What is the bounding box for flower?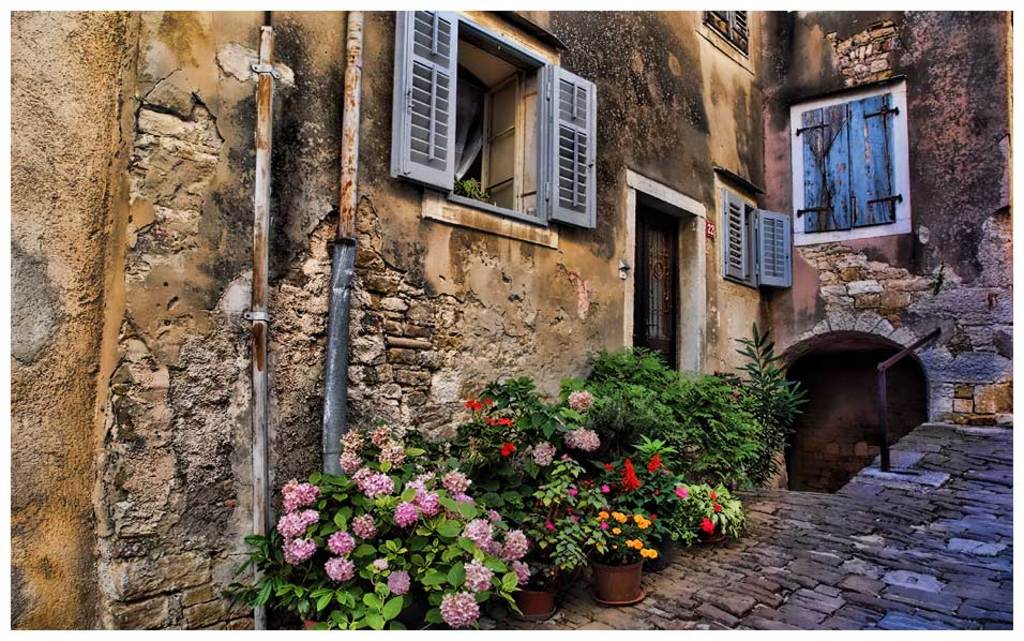
[left=564, top=488, right=577, bottom=496].
